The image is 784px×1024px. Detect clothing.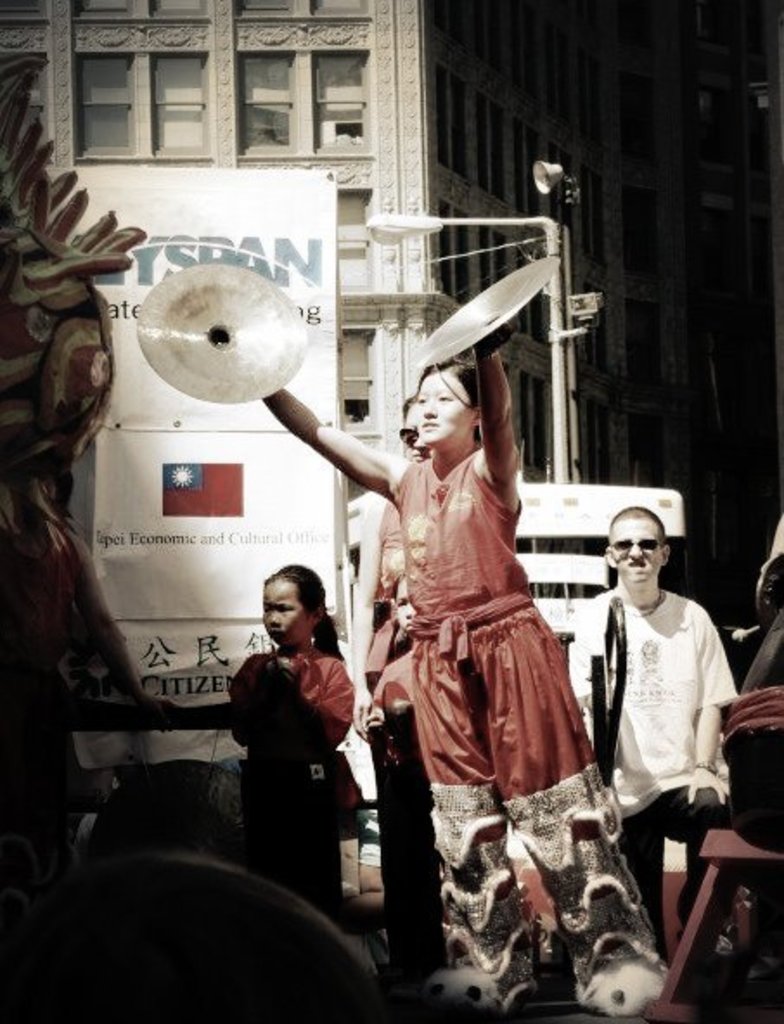
Detection: bbox(410, 436, 659, 1022).
